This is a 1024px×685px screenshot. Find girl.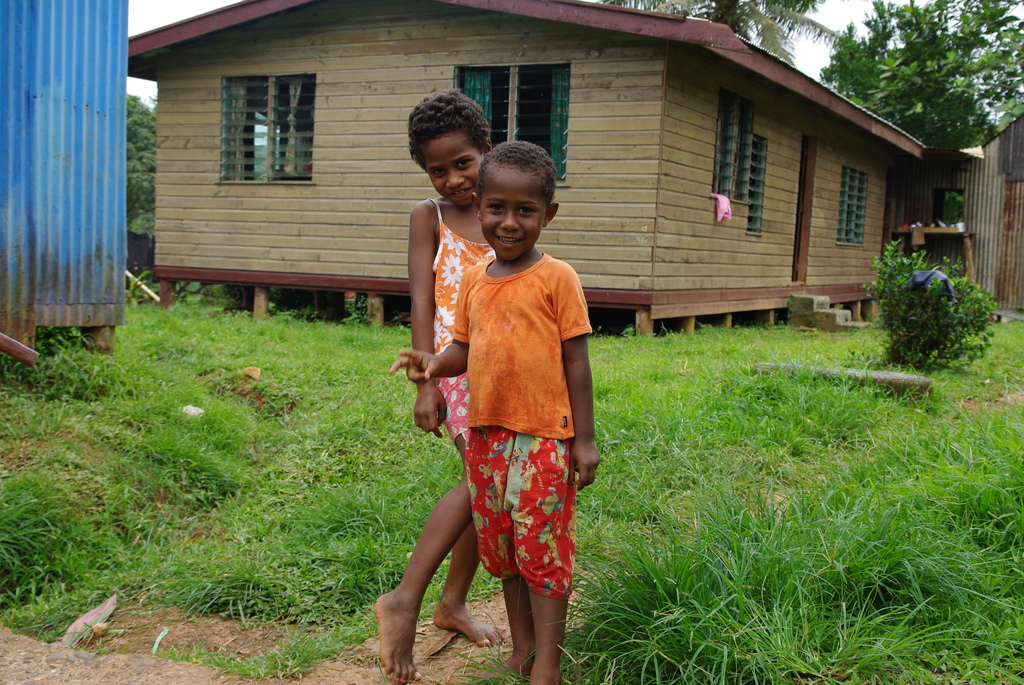
Bounding box: <bbox>391, 141, 602, 684</bbox>.
